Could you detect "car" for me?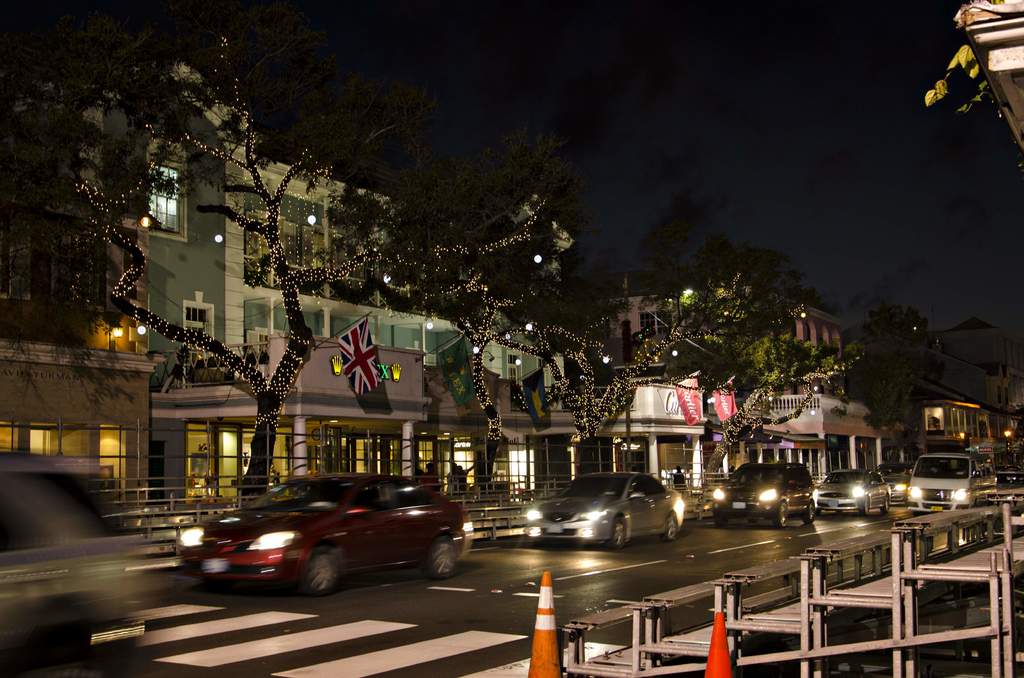
Detection result: box(164, 482, 460, 604).
